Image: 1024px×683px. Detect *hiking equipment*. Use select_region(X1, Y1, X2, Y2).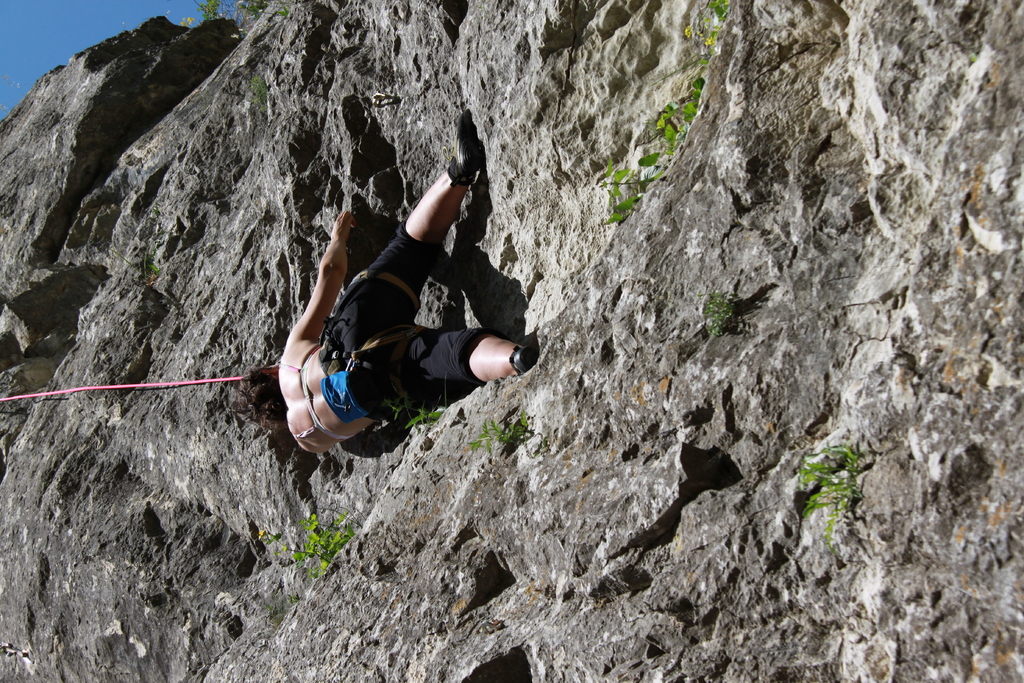
select_region(506, 344, 543, 381).
